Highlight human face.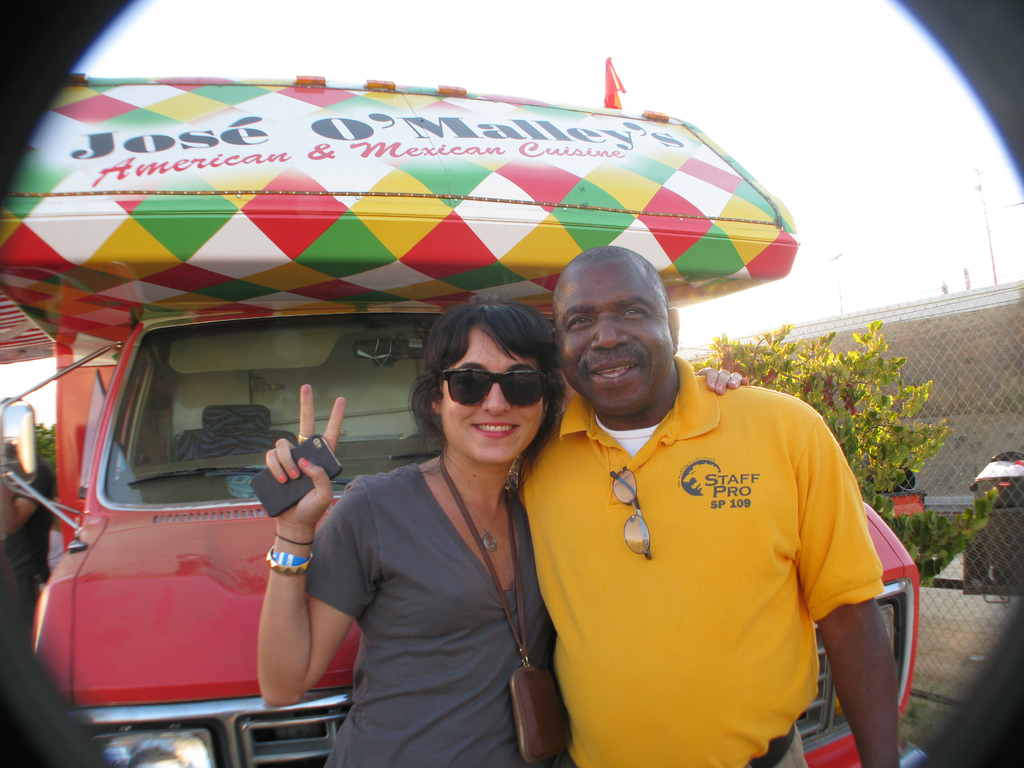
Highlighted region: 555 260 671 415.
